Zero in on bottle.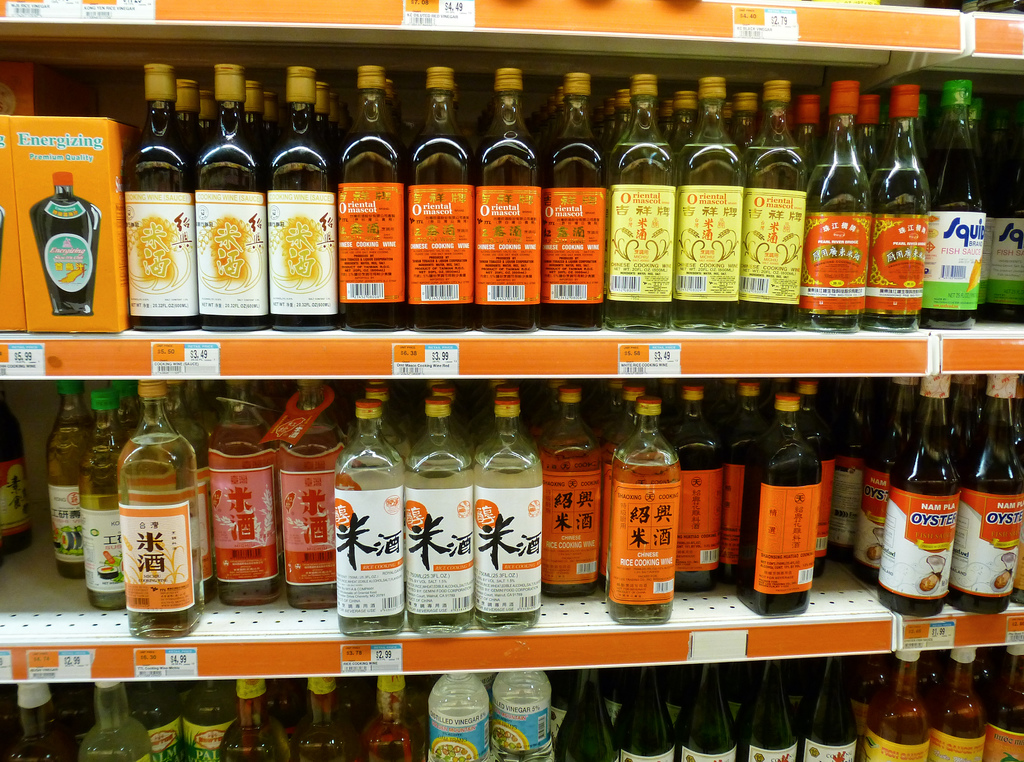
Zeroed in: (668, 92, 700, 174).
